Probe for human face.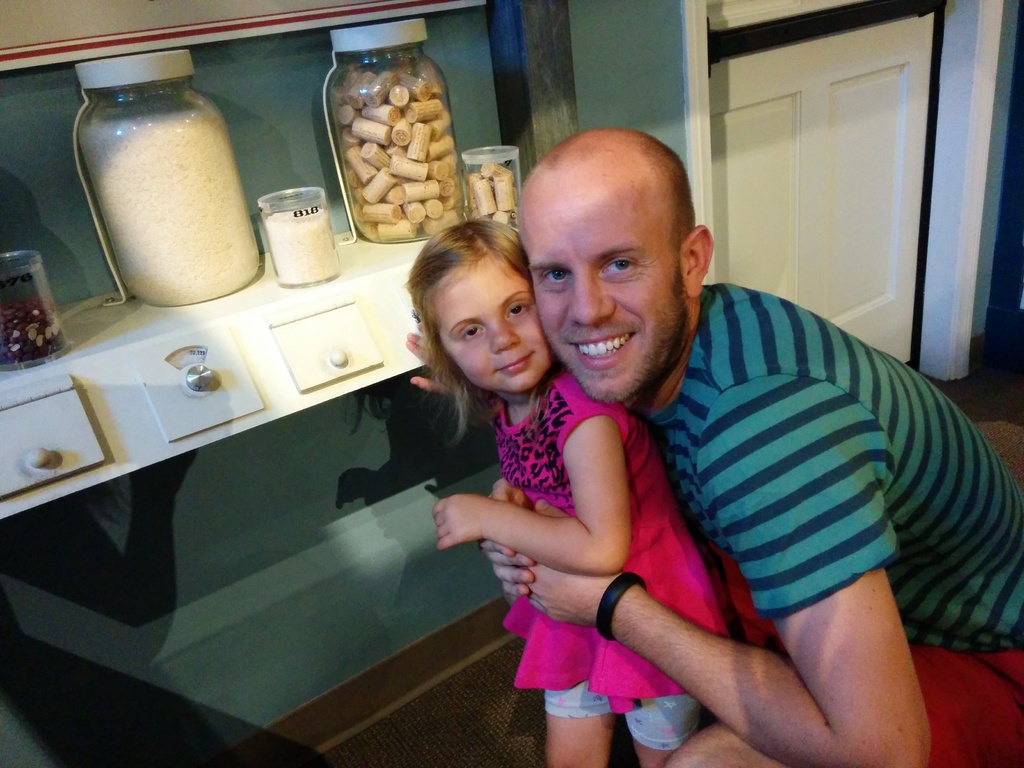
Probe result: x1=532, y1=182, x2=684, y2=408.
